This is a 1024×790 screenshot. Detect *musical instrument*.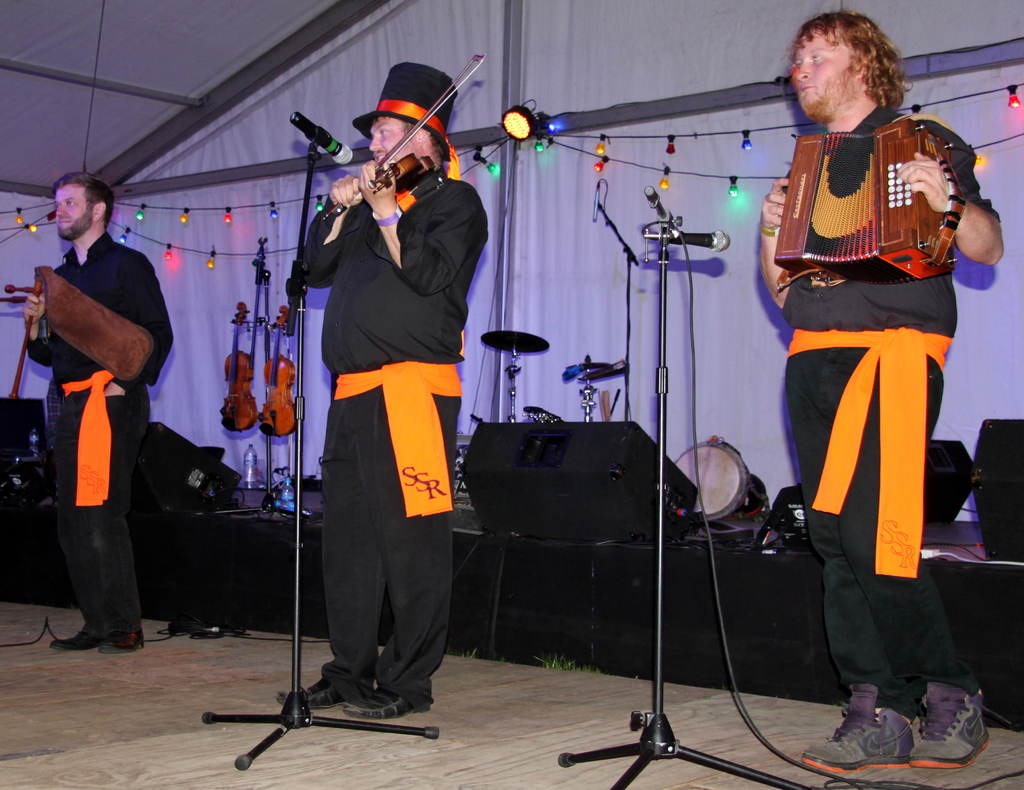
BBox(308, 80, 473, 225).
